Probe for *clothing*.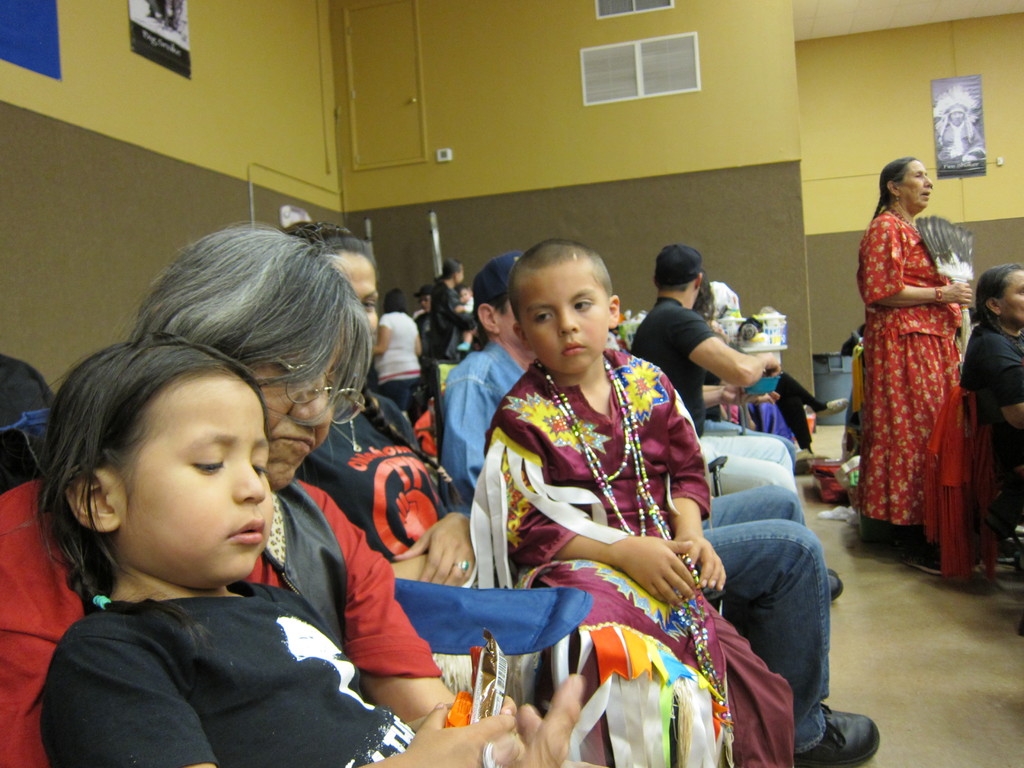
Probe result: (left=294, top=381, right=418, bottom=560).
